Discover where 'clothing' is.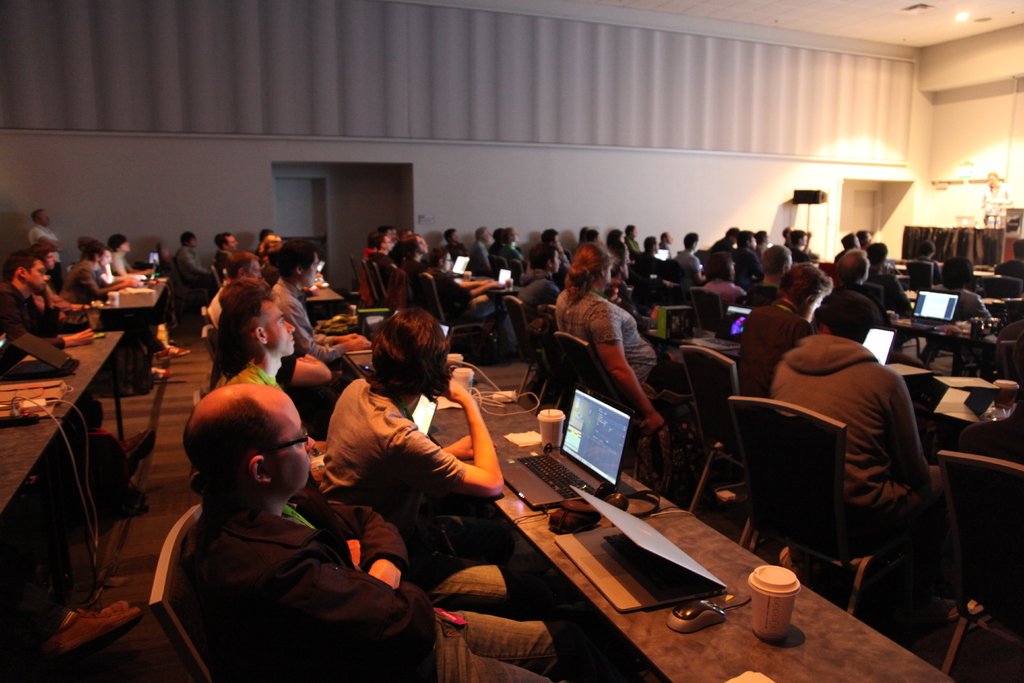
Discovered at region(207, 277, 232, 322).
